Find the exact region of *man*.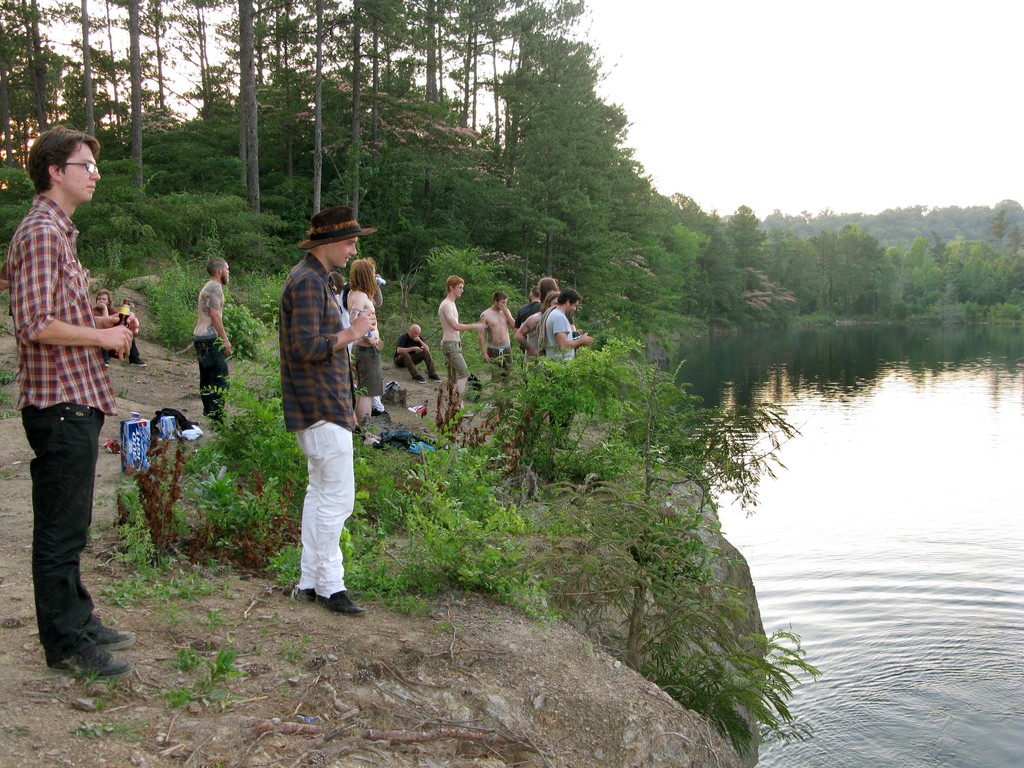
Exact region: [left=5, top=126, right=140, bottom=682].
